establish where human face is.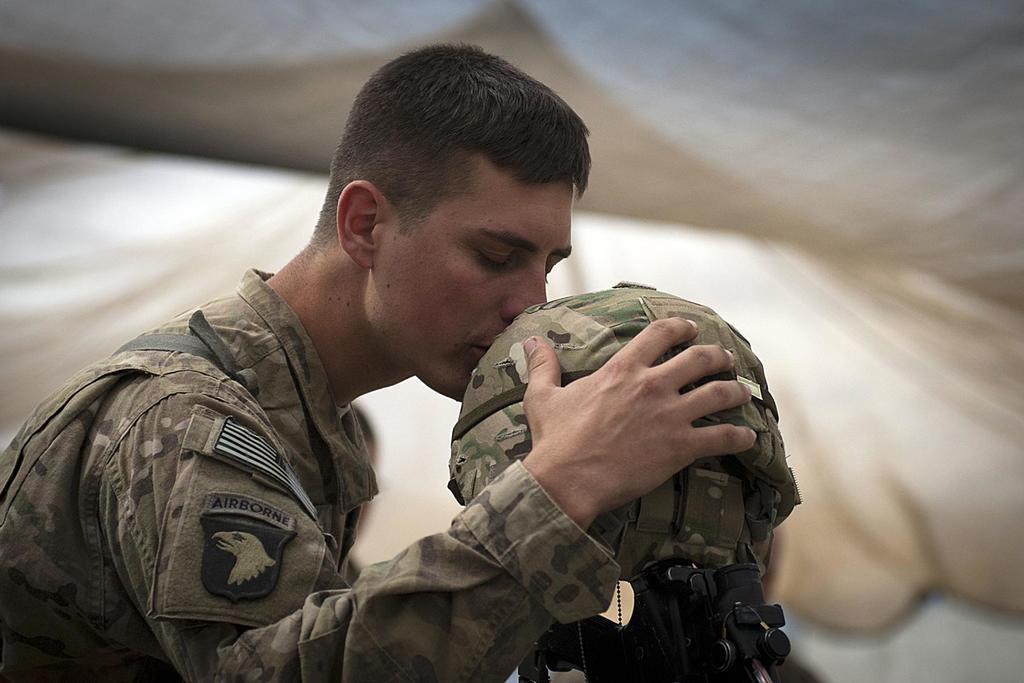
Established at box=[371, 154, 572, 403].
